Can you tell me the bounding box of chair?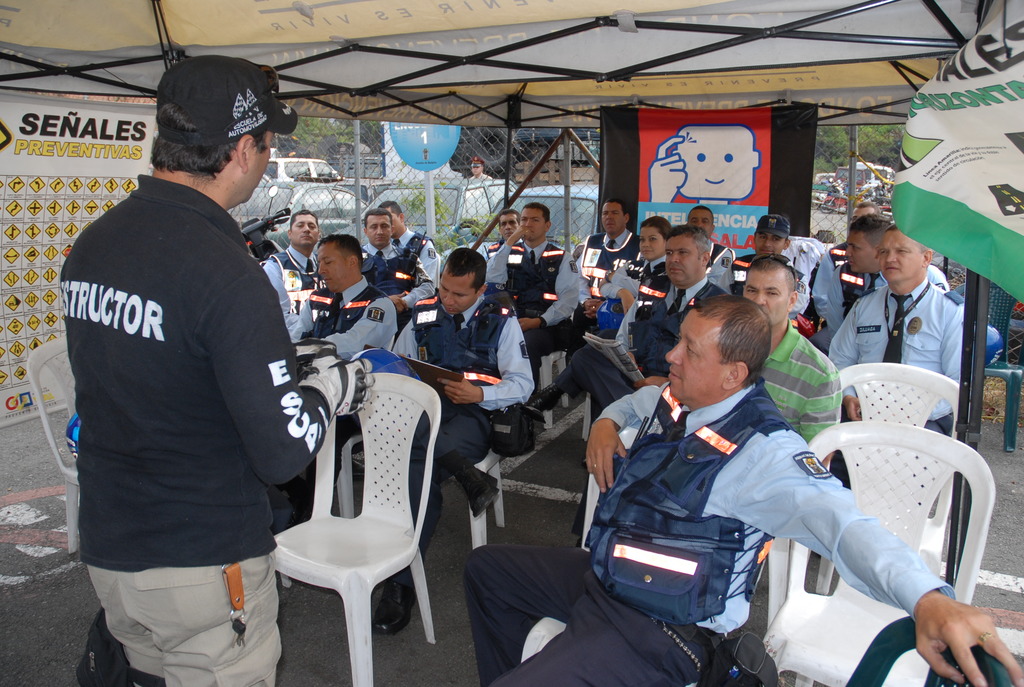
464 451 505 547.
